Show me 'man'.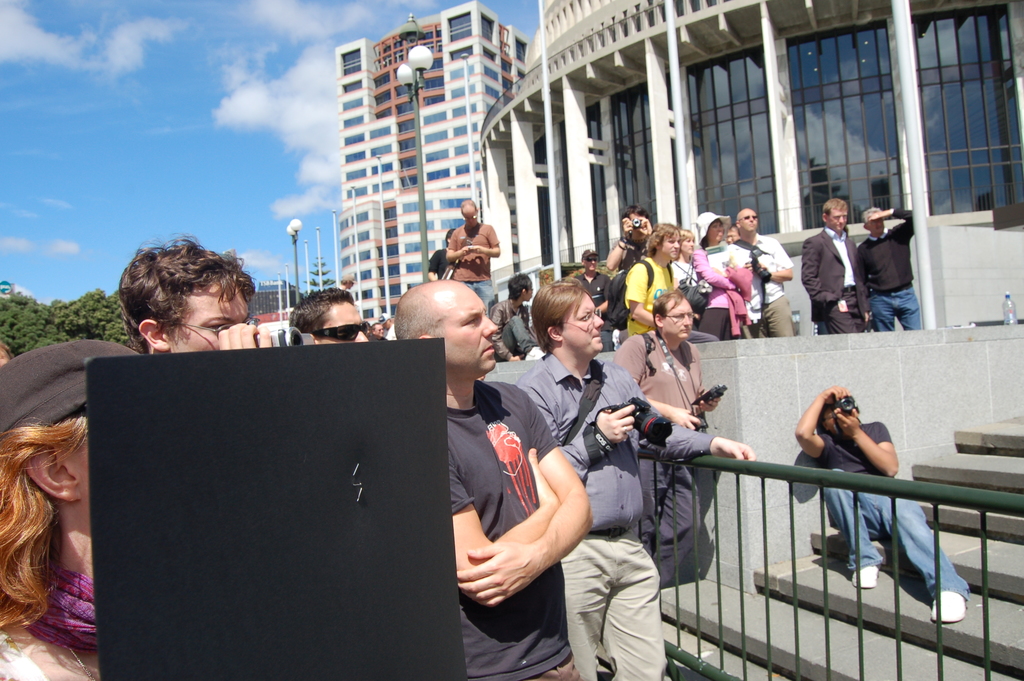
'man' is here: bbox=(858, 202, 921, 335).
